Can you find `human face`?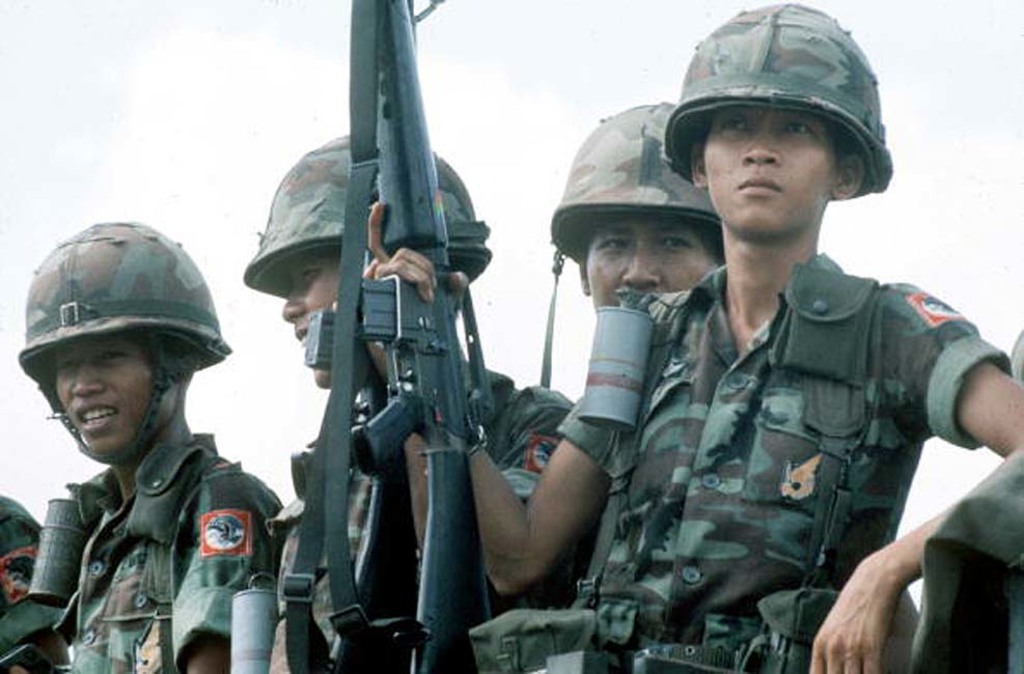
Yes, bounding box: bbox=[587, 220, 723, 312].
